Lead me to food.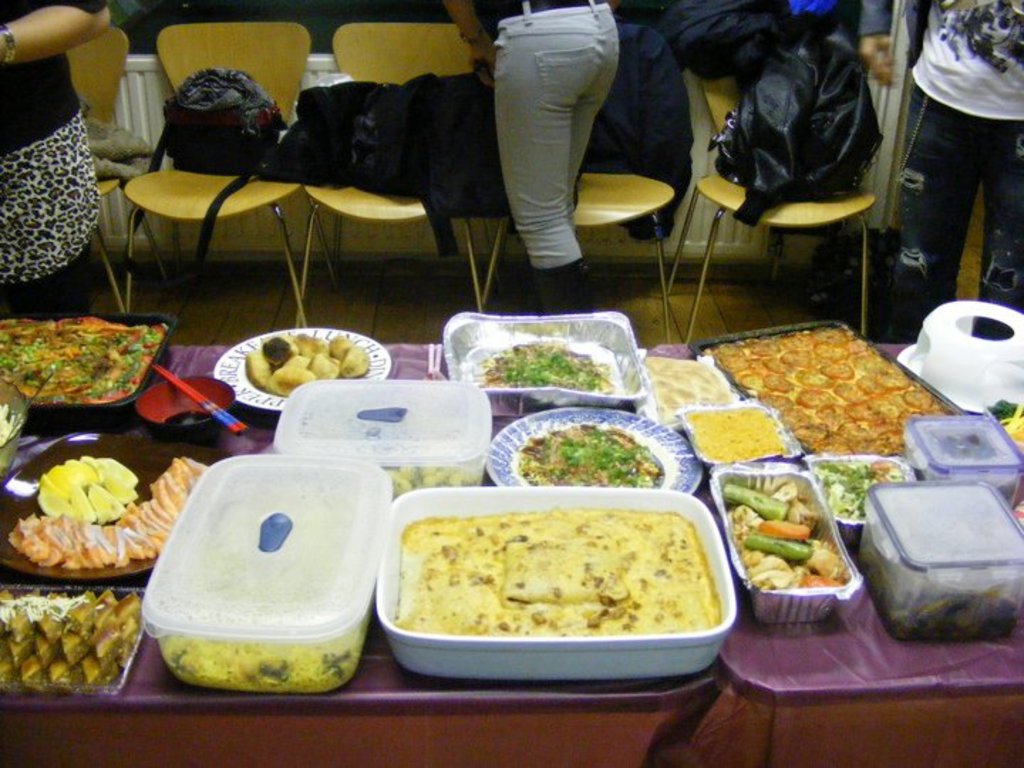
Lead to Rect(984, 398, 1023, 448).
